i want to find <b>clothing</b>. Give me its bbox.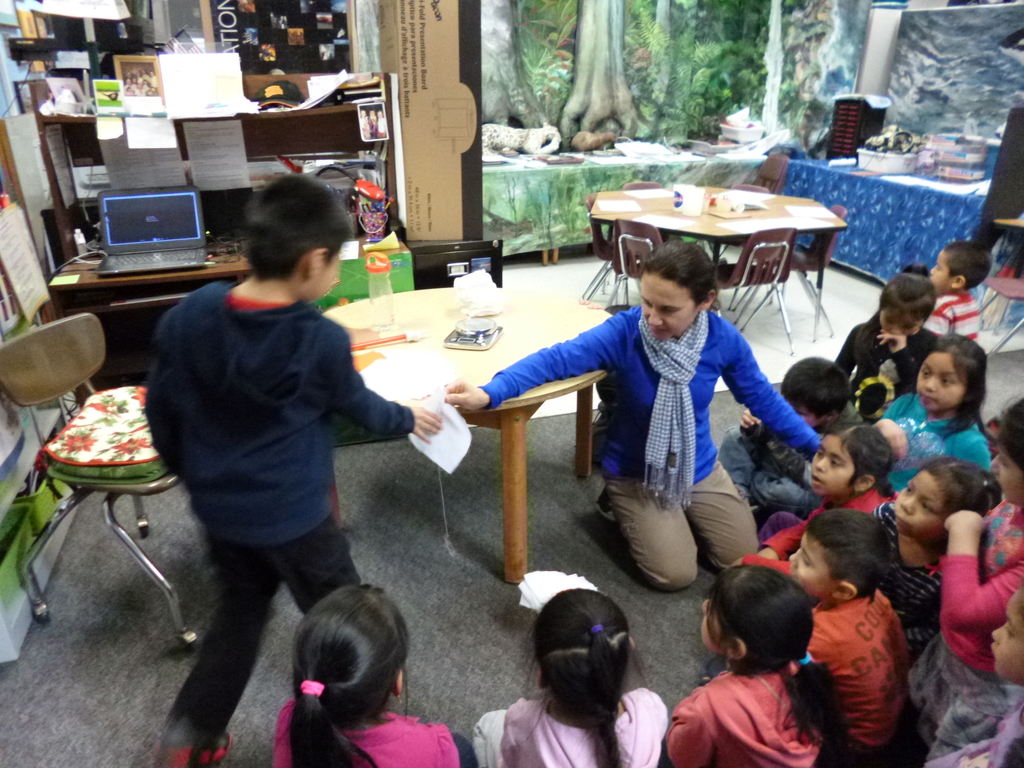
[838,317,952,426].
